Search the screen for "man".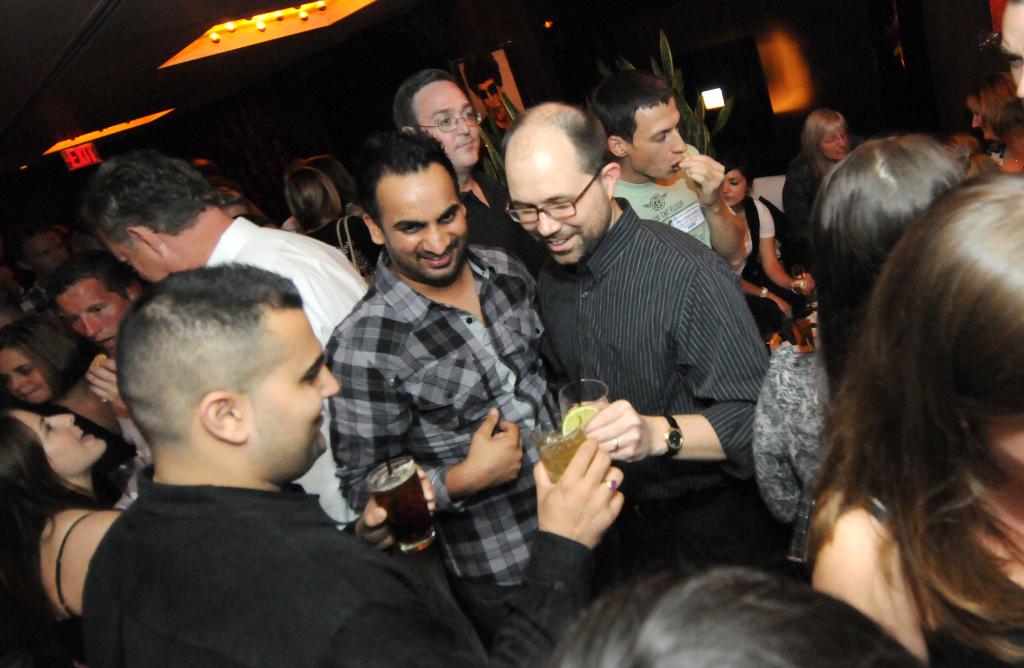
Found at <box>85,268,624,667</box>.
